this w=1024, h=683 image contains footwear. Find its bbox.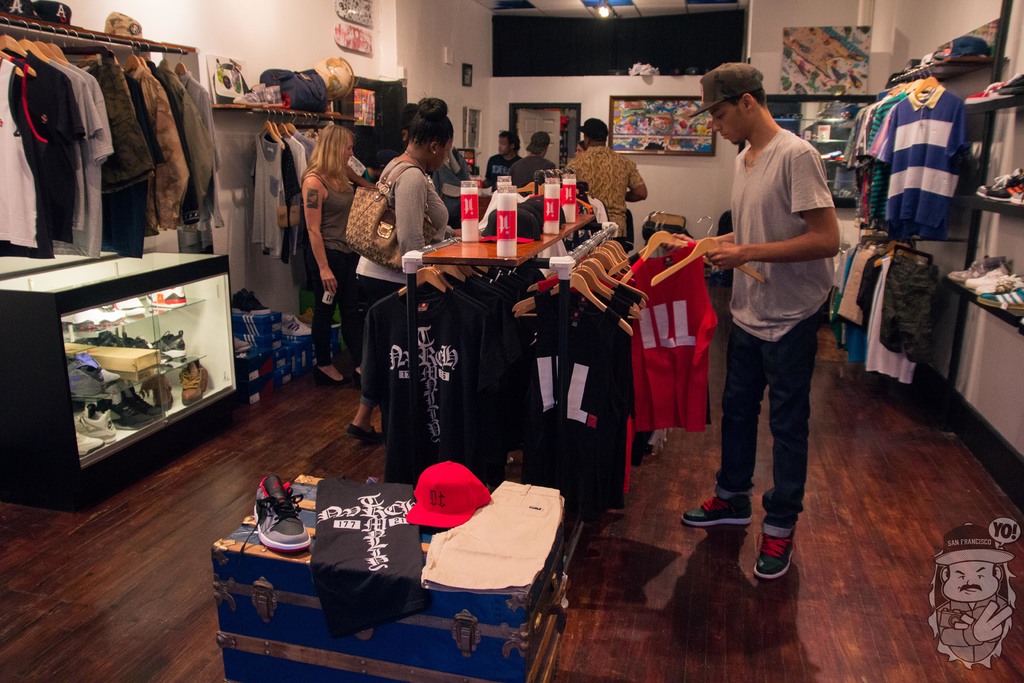
<bbox>139, 374, 172, 413</bbox>.
